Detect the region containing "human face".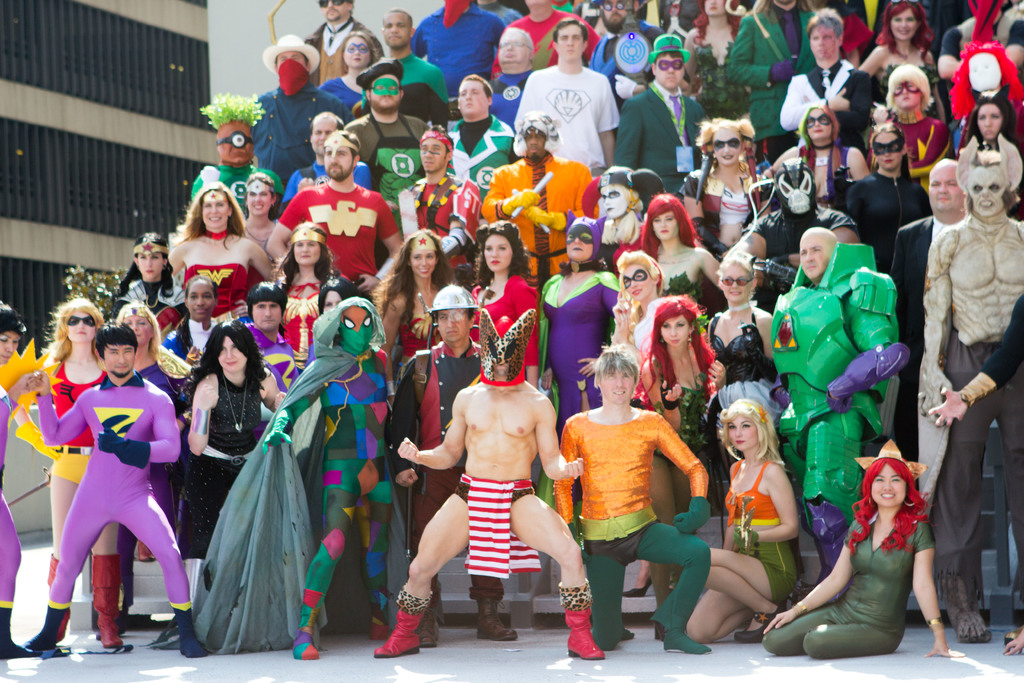
(left=104, top=345, right=134, bottom=377).
